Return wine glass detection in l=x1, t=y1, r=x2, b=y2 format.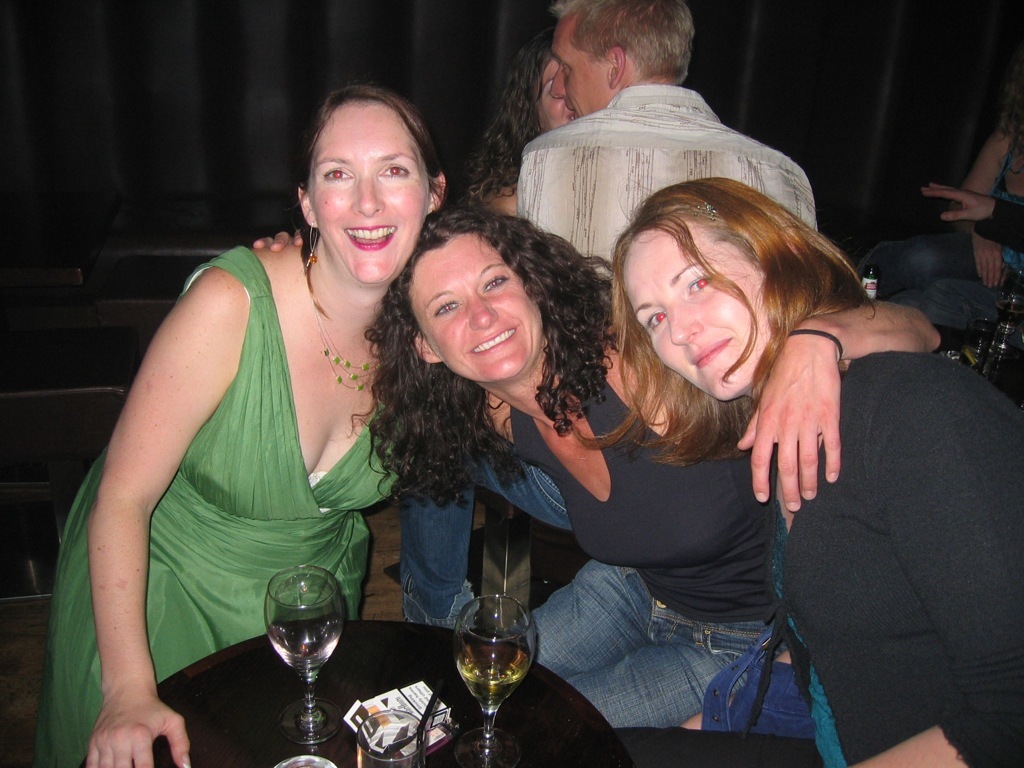
l=454, t=593, r=536, b=767.
